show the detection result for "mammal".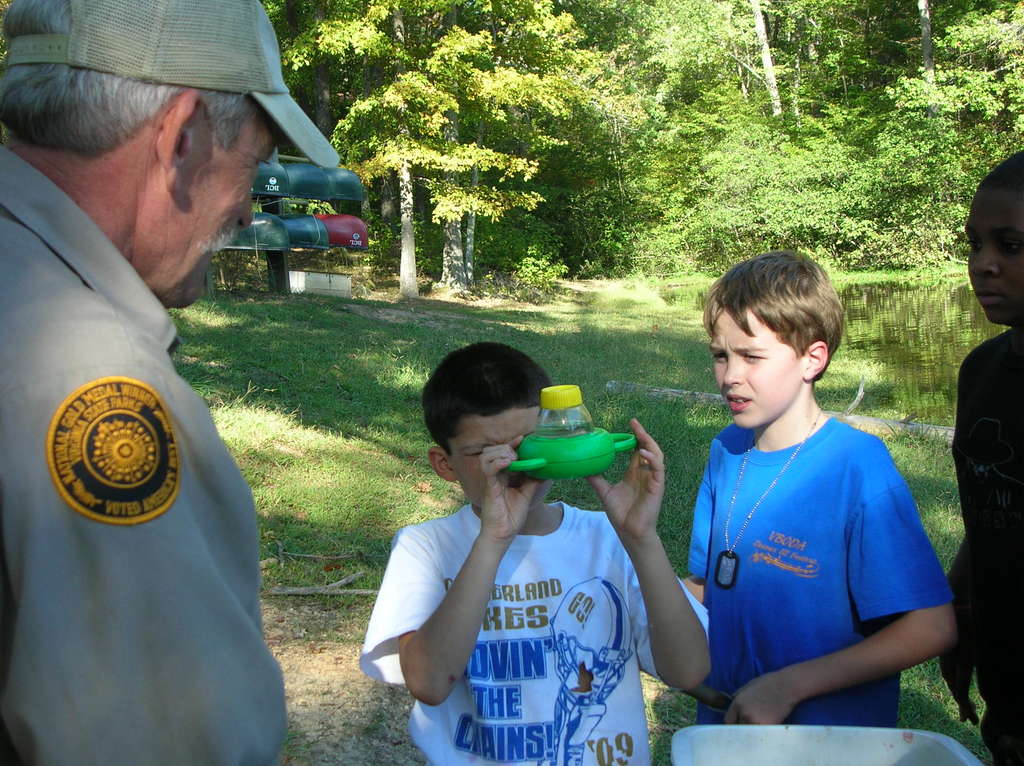
x1=648 y1=227 x2=960 y2=765.
